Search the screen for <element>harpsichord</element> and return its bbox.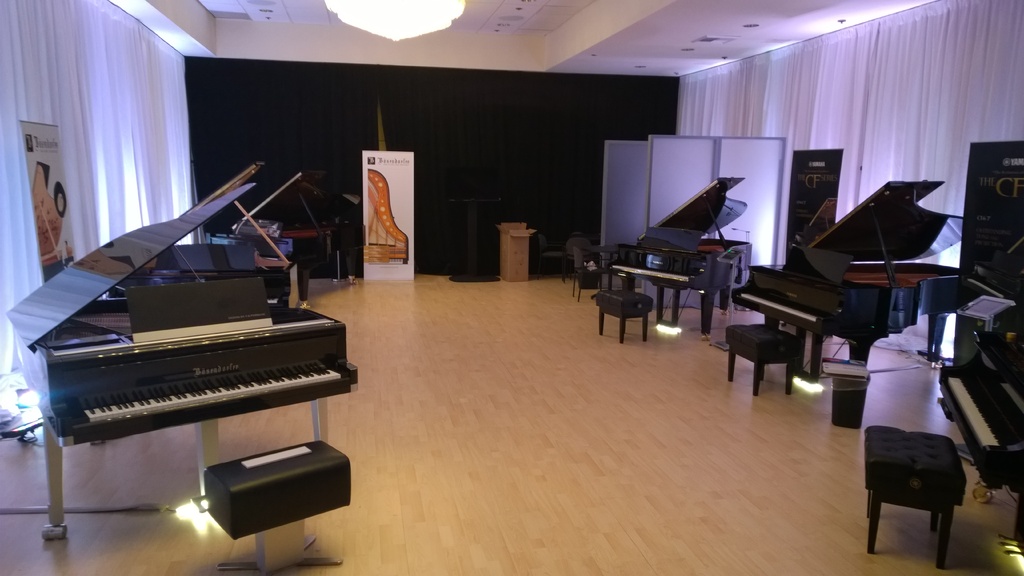
Found: (left=22, top=179, right=356, bottom=488).
